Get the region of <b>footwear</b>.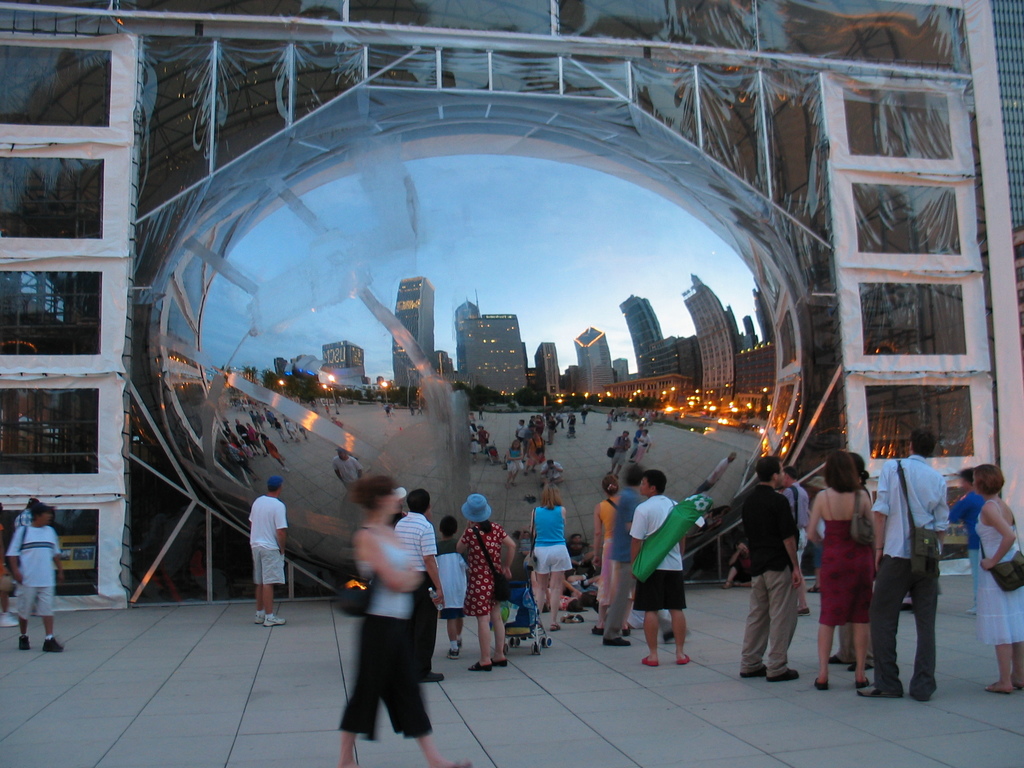
locate(253, 612, 262, 625).
